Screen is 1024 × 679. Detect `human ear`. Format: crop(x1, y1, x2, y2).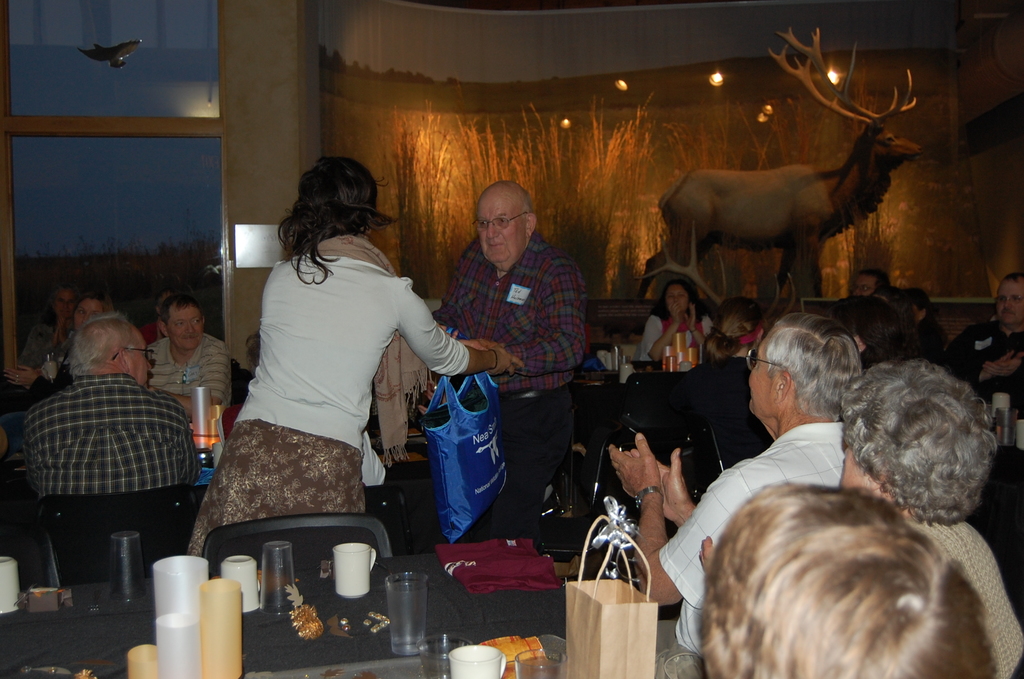
crop(526, 213, 538, 239).
